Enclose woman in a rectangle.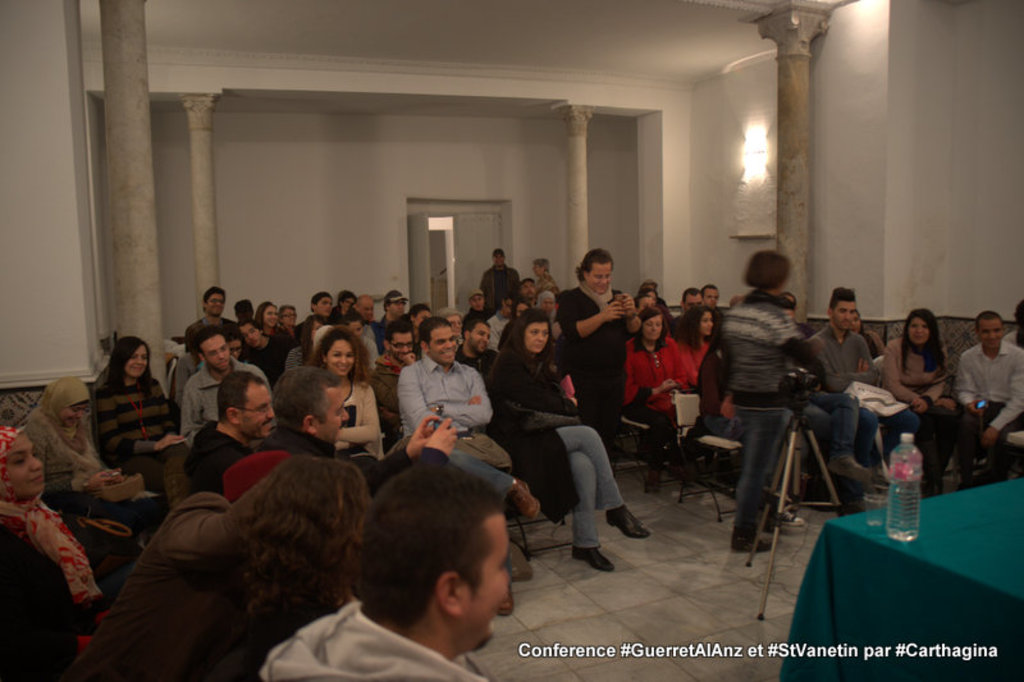
(256,298,289,356).
